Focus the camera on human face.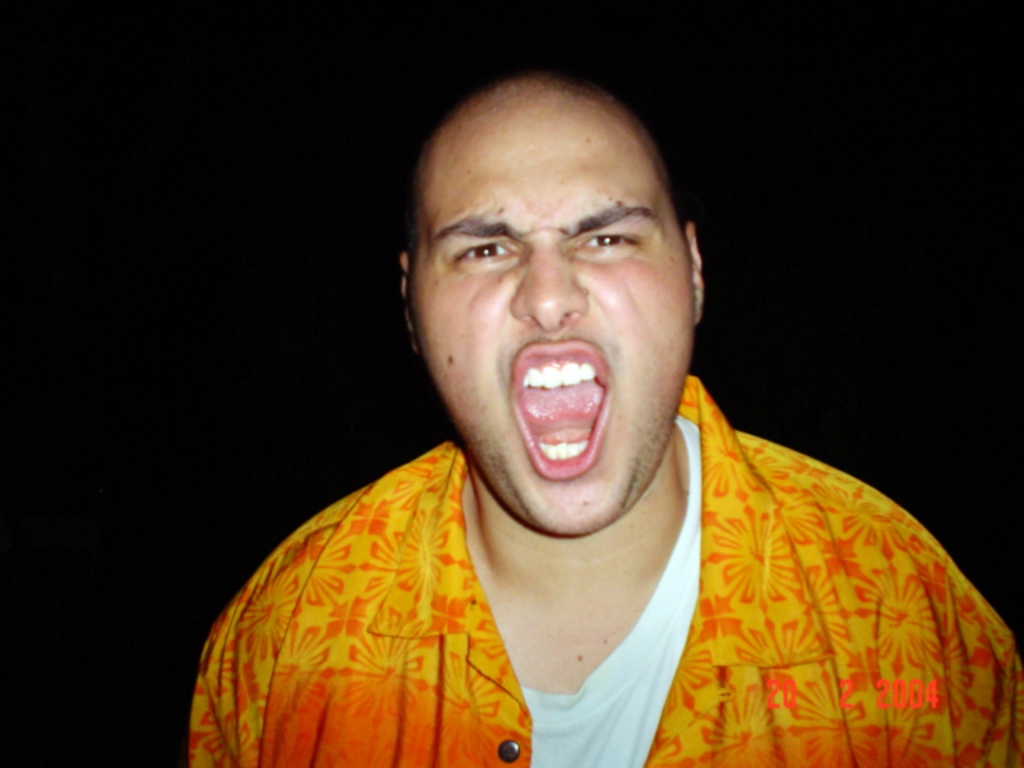
Focus region: bbox=(410, 106, 699, 534).
